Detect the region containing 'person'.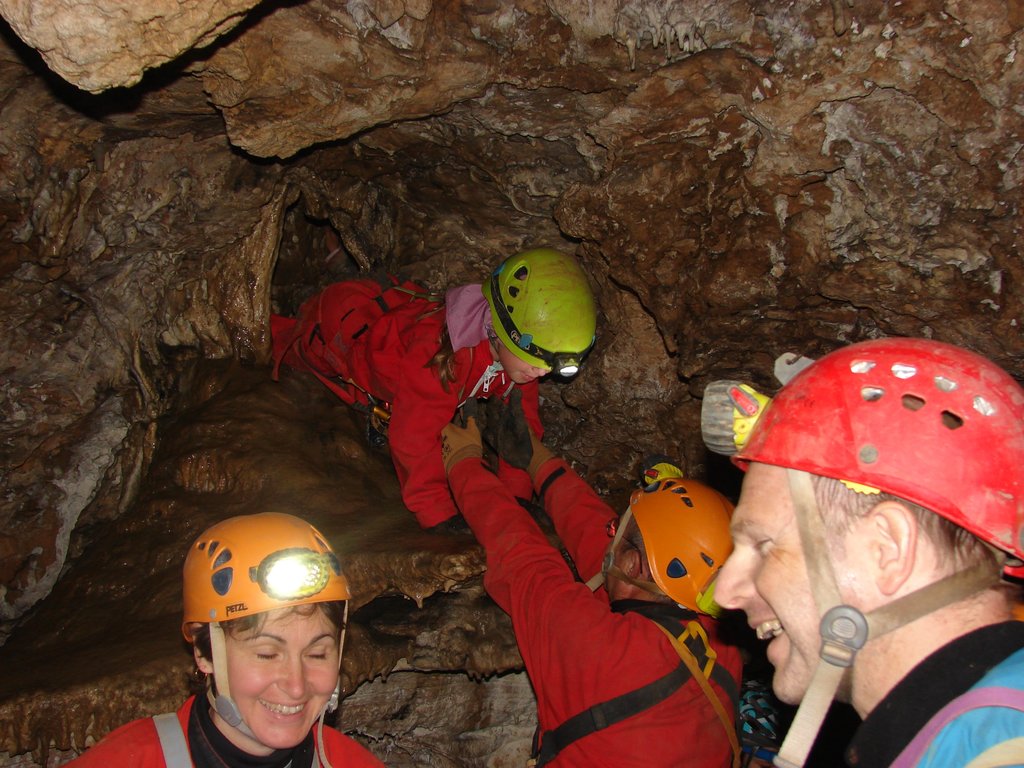
437 383 744 767.
